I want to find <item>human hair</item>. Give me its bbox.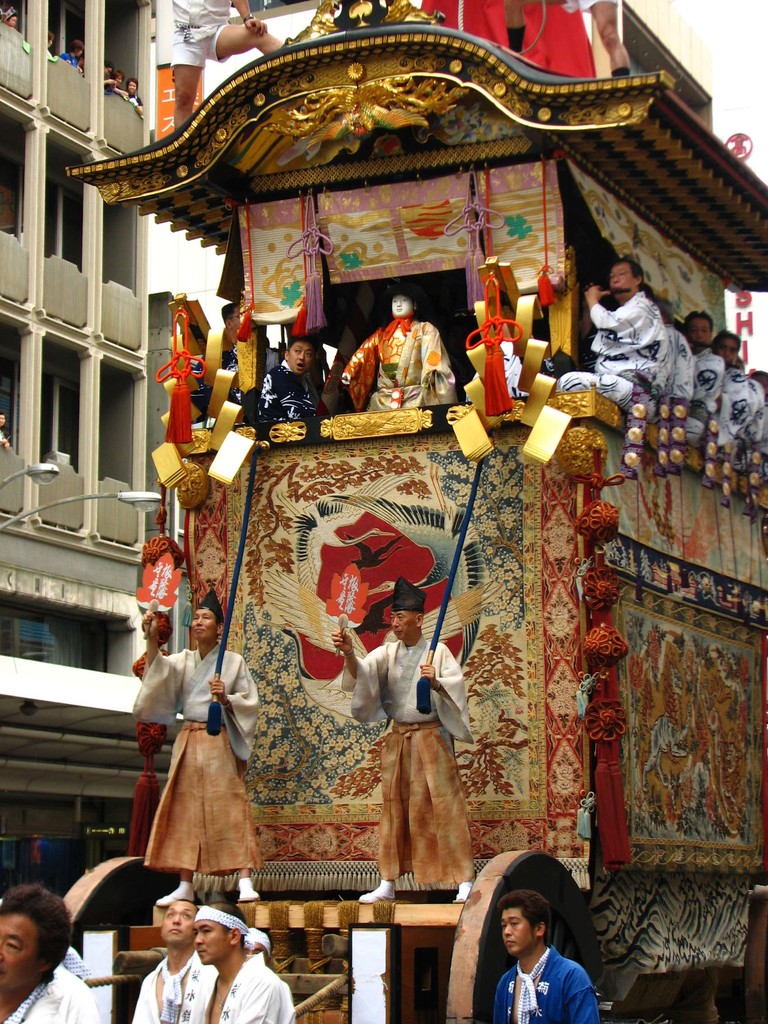
region(616, 258, 648, 282).
